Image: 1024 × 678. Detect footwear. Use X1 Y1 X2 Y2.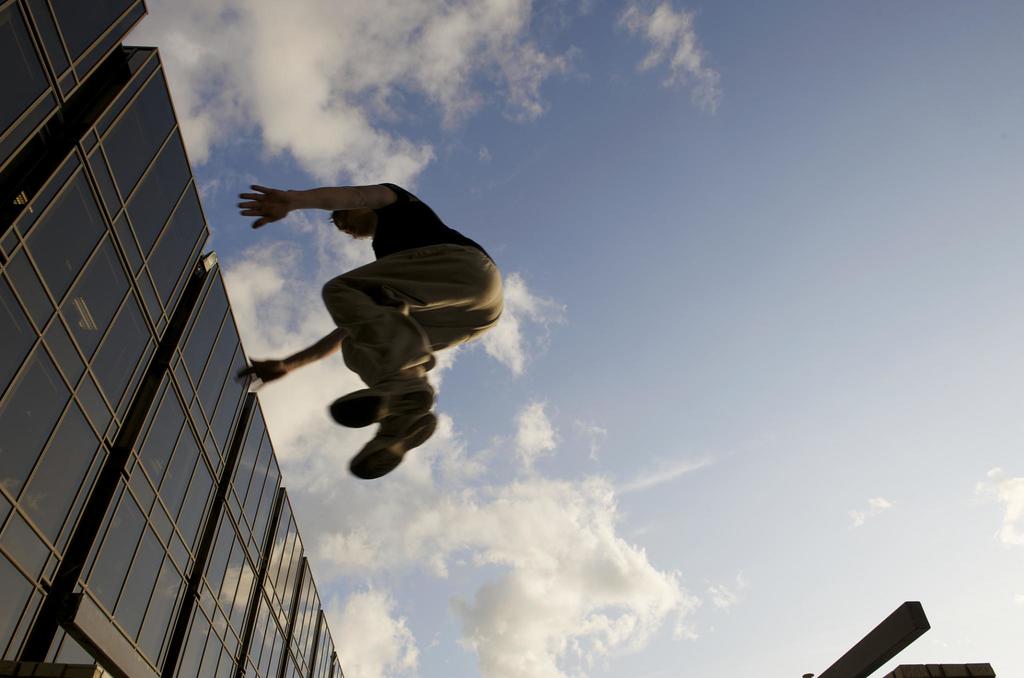
348 411 440 481.
